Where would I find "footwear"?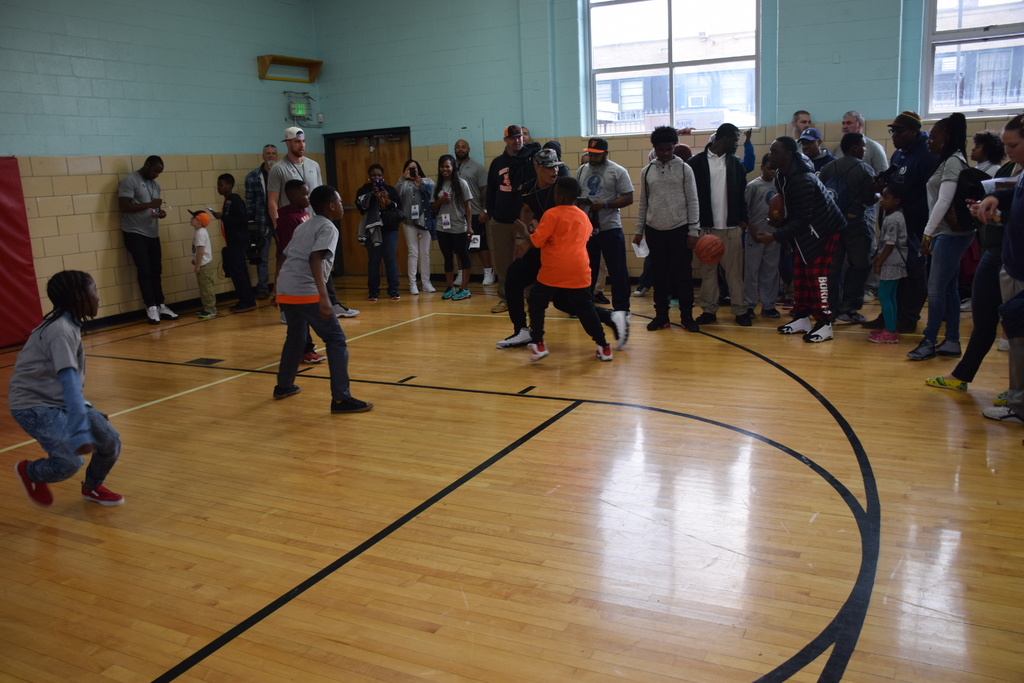
At 611, 312, 630, 352.
